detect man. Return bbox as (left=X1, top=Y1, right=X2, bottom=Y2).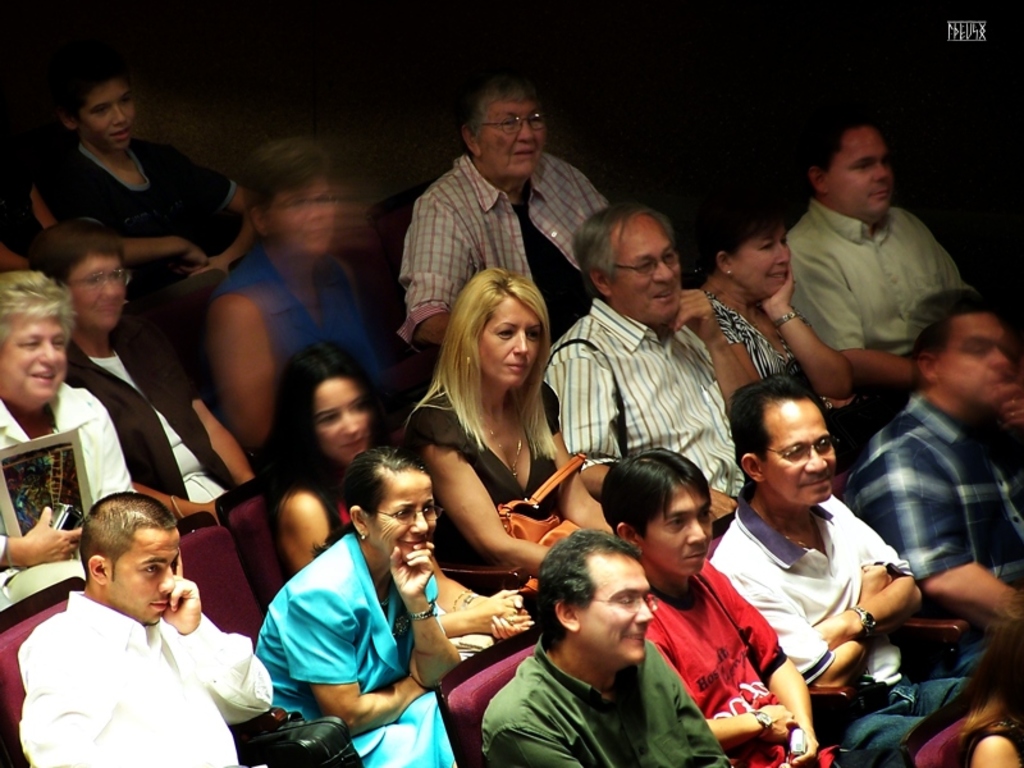
(left=704, top=358, right=968, bottom=760).
